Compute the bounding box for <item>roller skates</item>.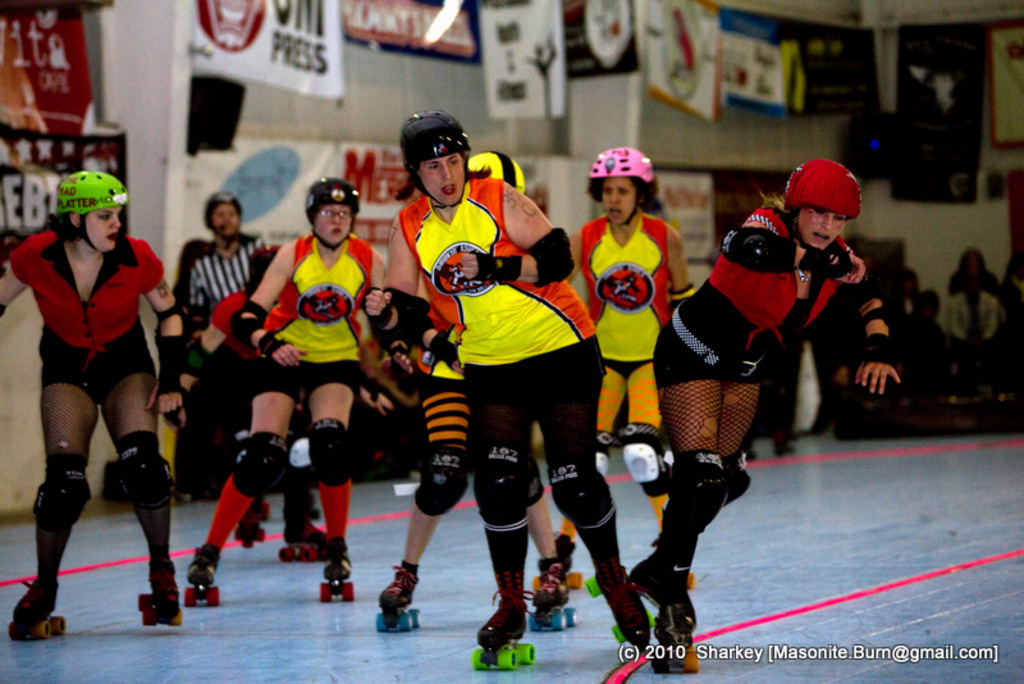
<box>687,561,699,592</box>.
